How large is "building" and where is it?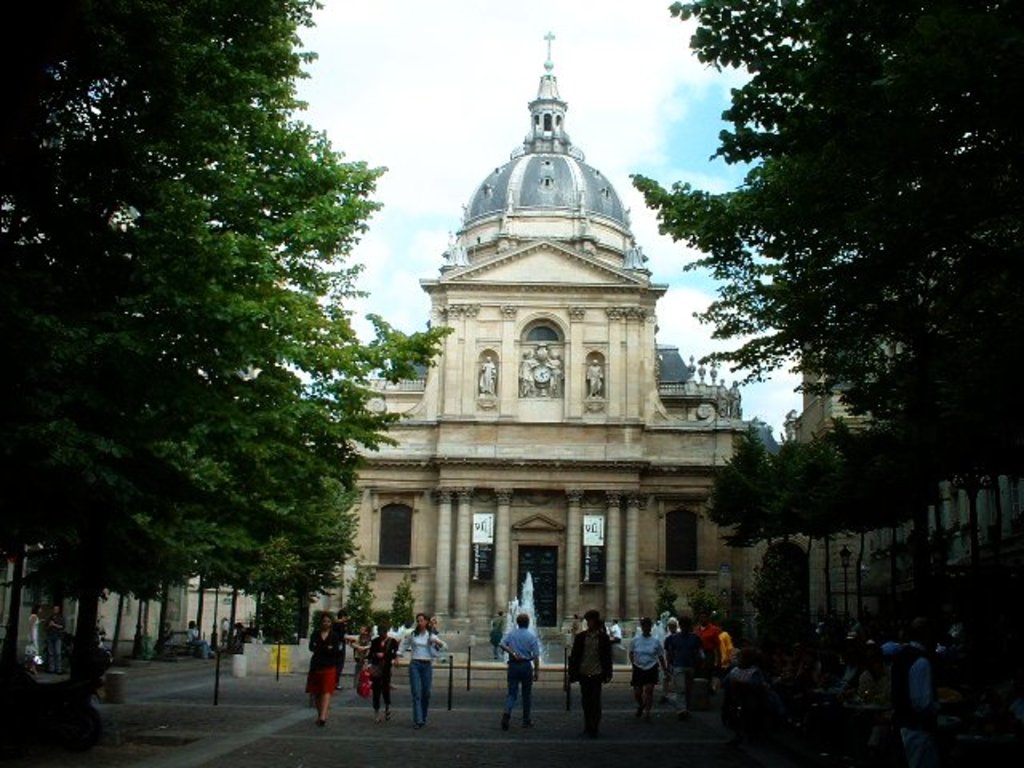
Bounding box: (781, 322, 909, 624).
